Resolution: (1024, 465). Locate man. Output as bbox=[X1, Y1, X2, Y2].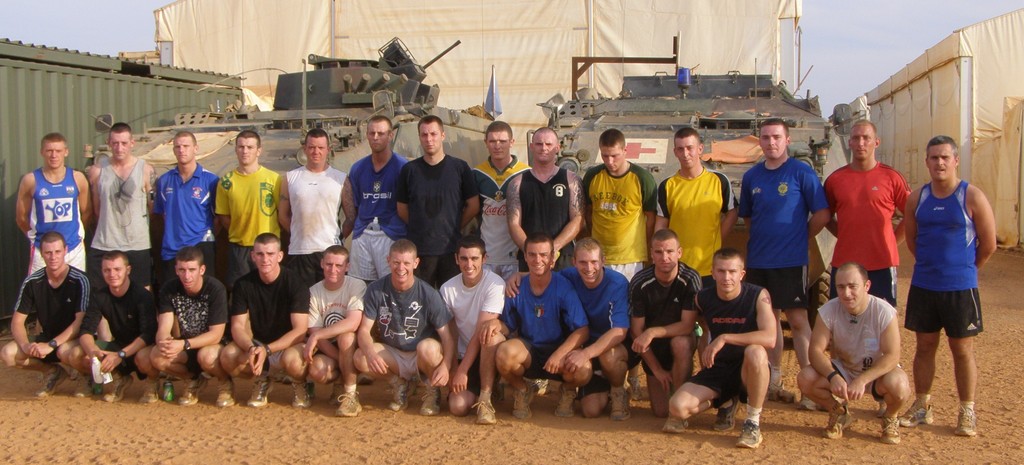
bbox=[428, 243, 509, 427].
